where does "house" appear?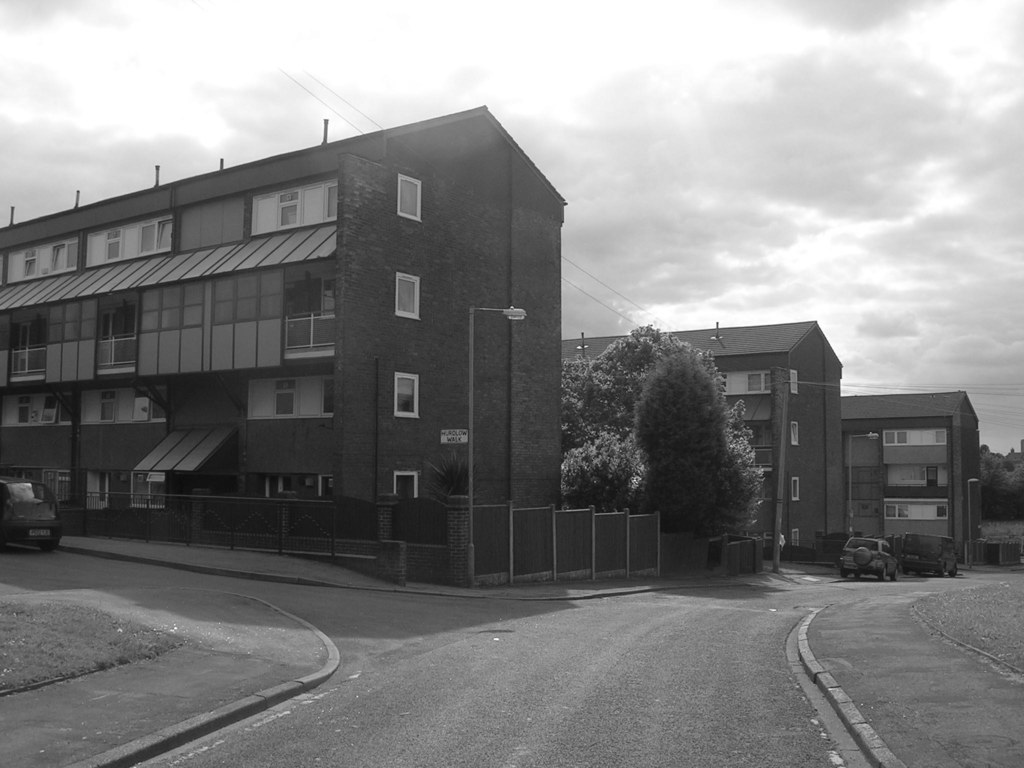
Appears at <box>839,388,982,556</box>.
